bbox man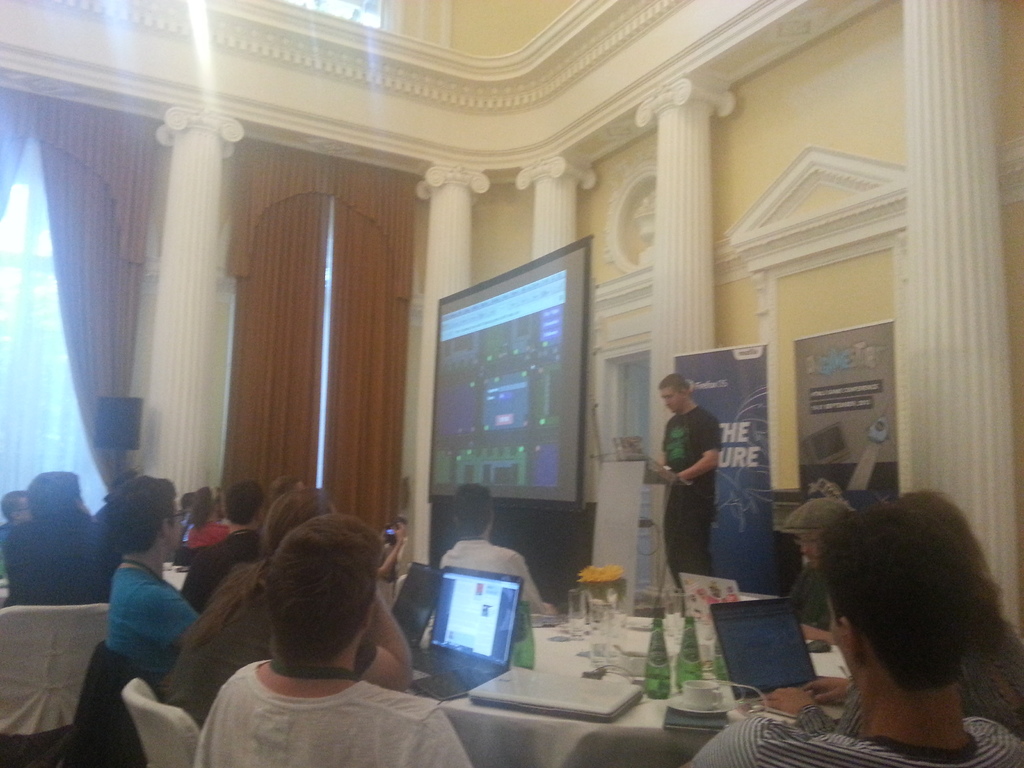
{"left": 438, "top": 485, "right": 561, "bottom": 629}
